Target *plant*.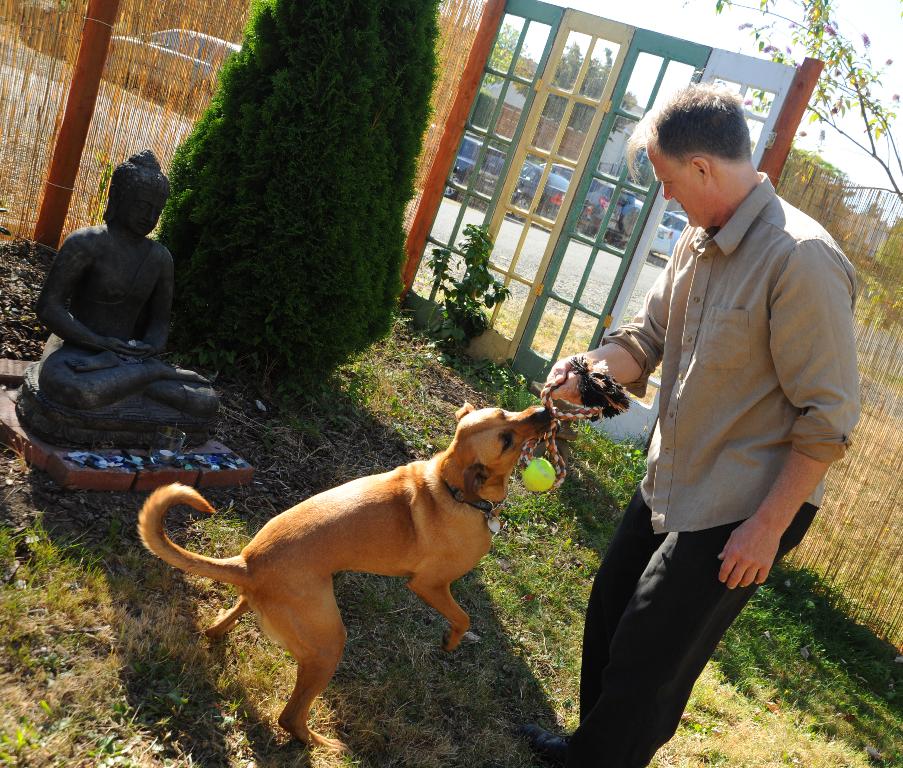
Target region: (417, 222, 521, 347).
